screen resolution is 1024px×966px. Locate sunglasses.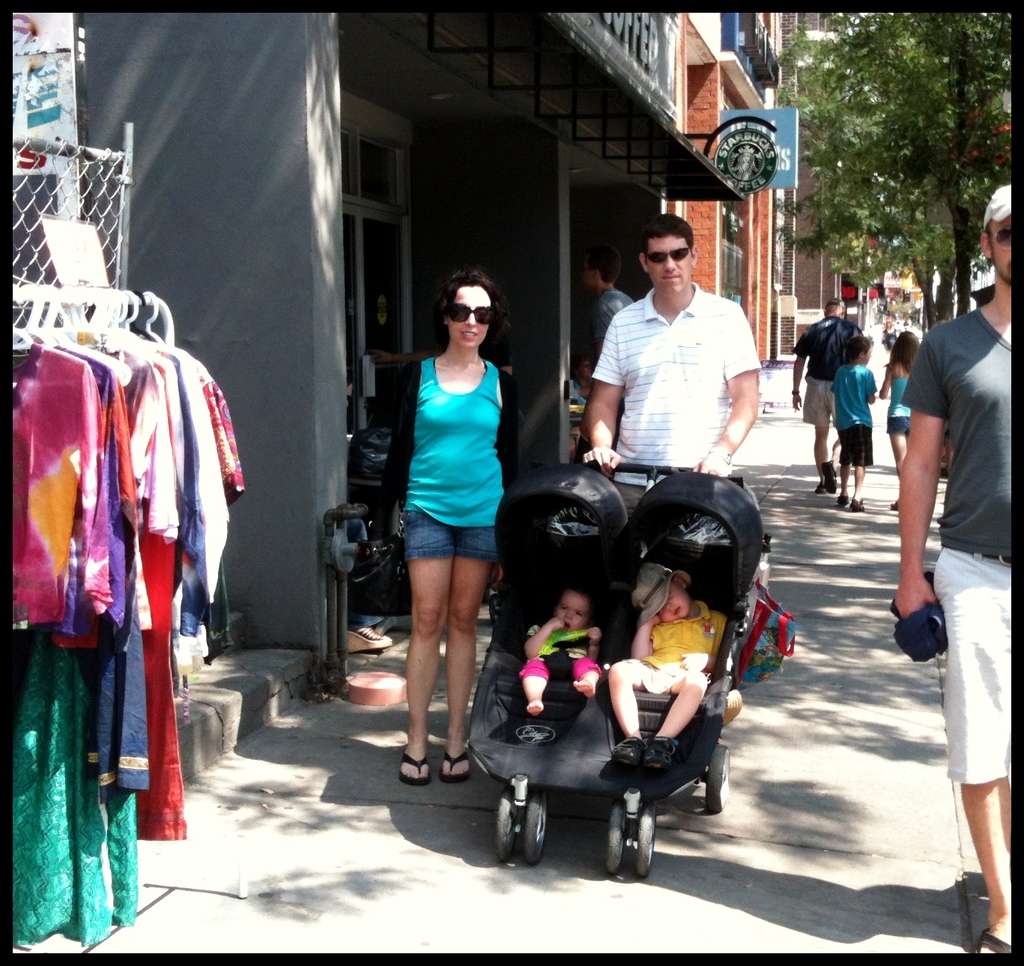
left=986, top=231, right=1014, bottom=247.
